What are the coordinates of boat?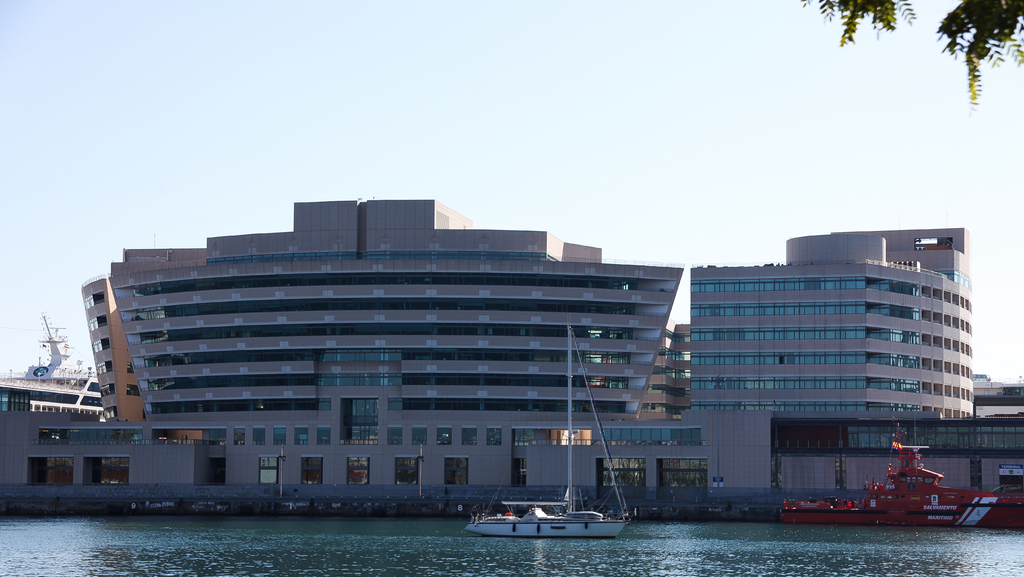
locate(784, 446, 998, 537).
